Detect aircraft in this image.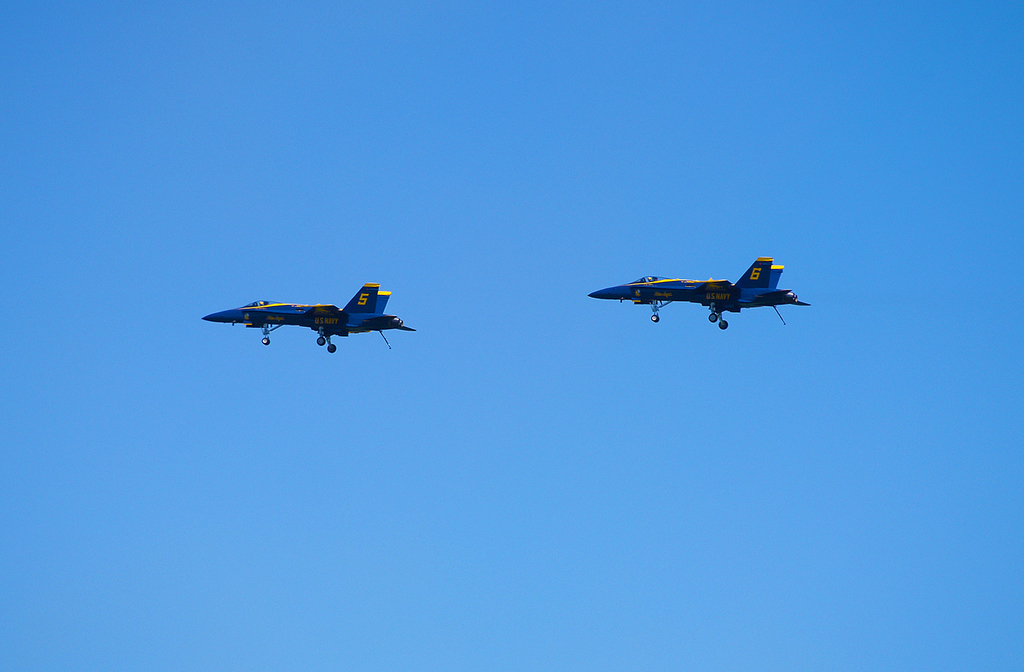
Detection: {"x1": 200, "y1": 280, "x2": 418, "y2": 356}.
